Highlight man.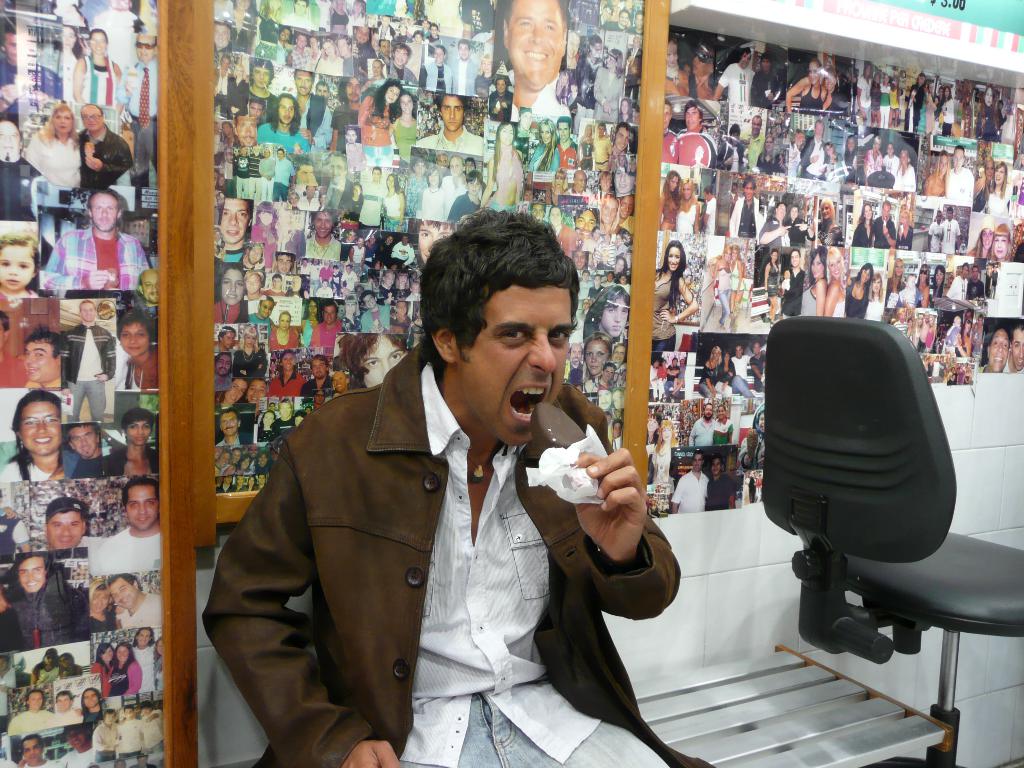
Highlighted region: 362,164,387,225.
